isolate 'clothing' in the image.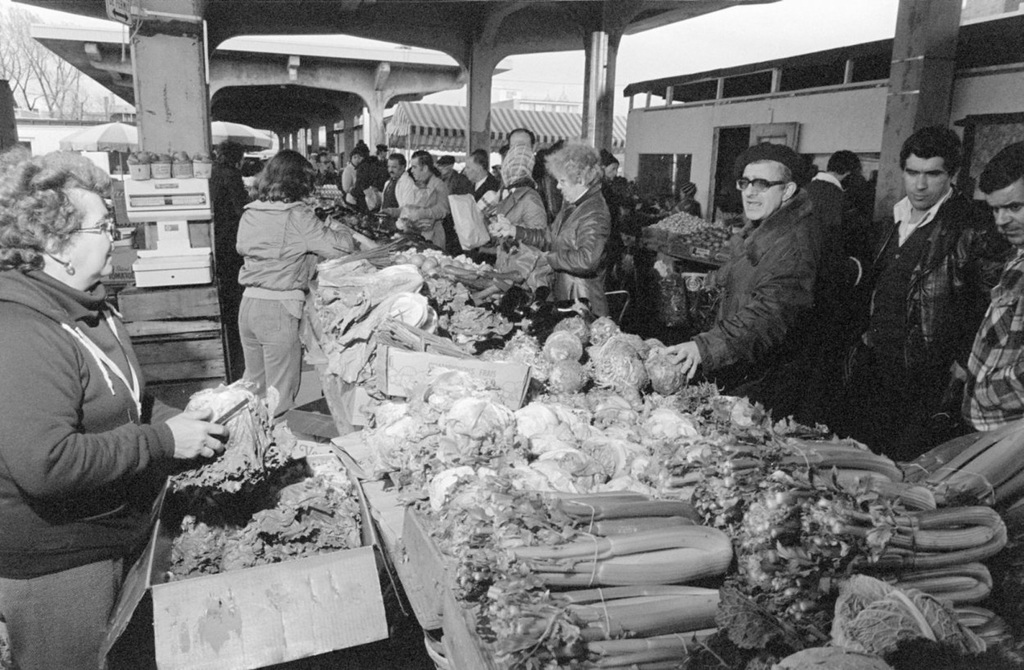
Isolated region: 0,257,183,669.
